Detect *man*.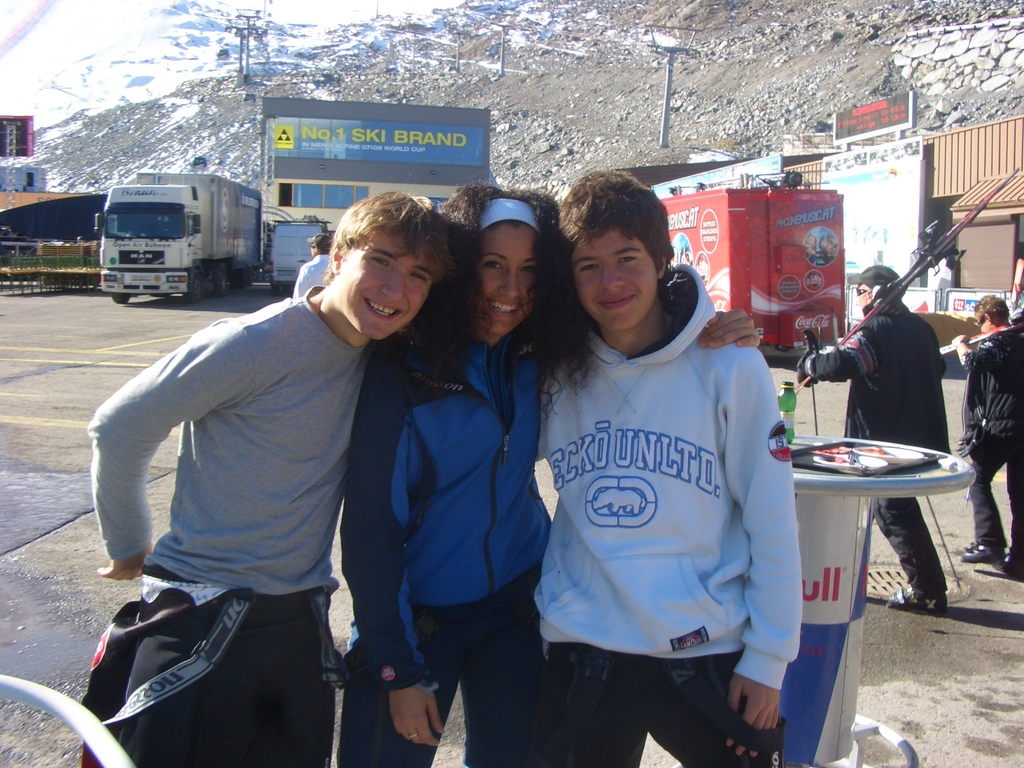
Detected at locate(532, 164, 804, 767).
